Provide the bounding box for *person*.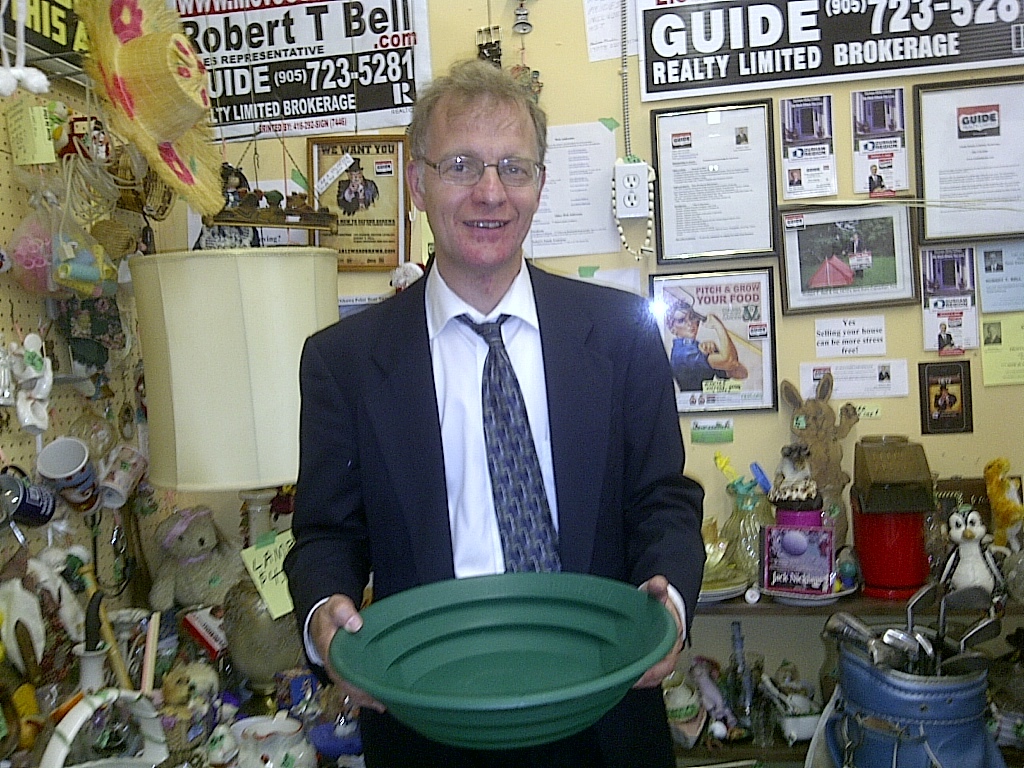
box=[981, 322, 1002, 346].
